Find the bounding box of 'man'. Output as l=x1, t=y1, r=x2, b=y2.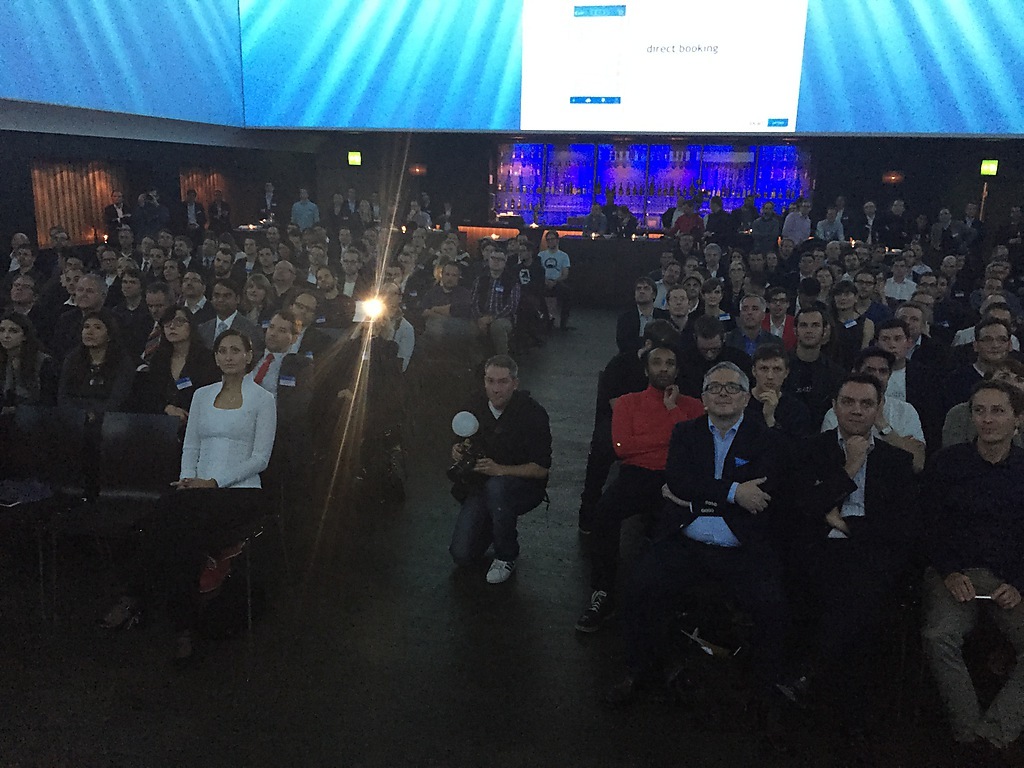
l=899, t=377, r=1023, b=767.
